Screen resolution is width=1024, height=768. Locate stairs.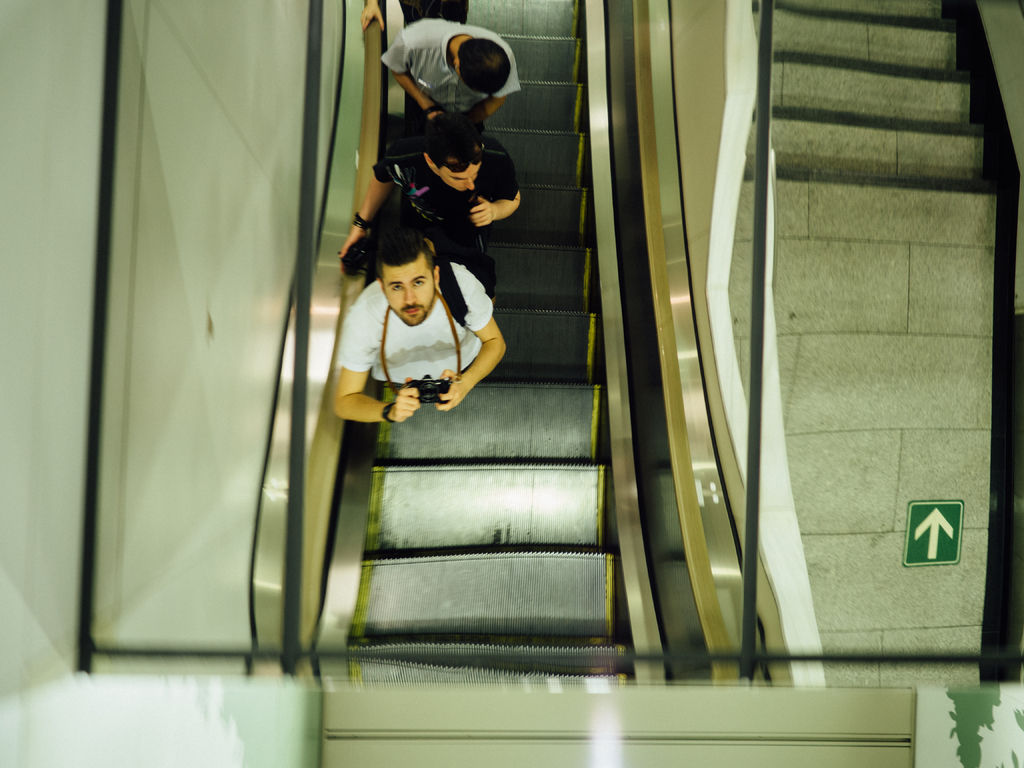
<region>737, 0, 994, 192</region>.
